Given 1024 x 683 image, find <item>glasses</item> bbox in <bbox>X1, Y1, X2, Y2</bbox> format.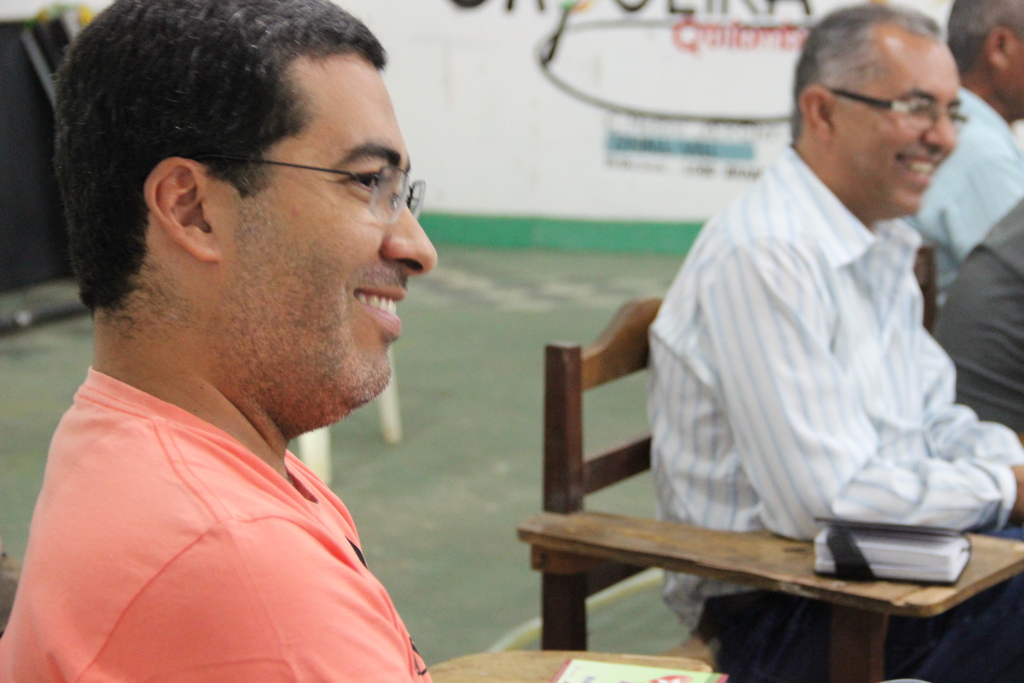
<bbox>819, 78, 973, 137</bbox>.
